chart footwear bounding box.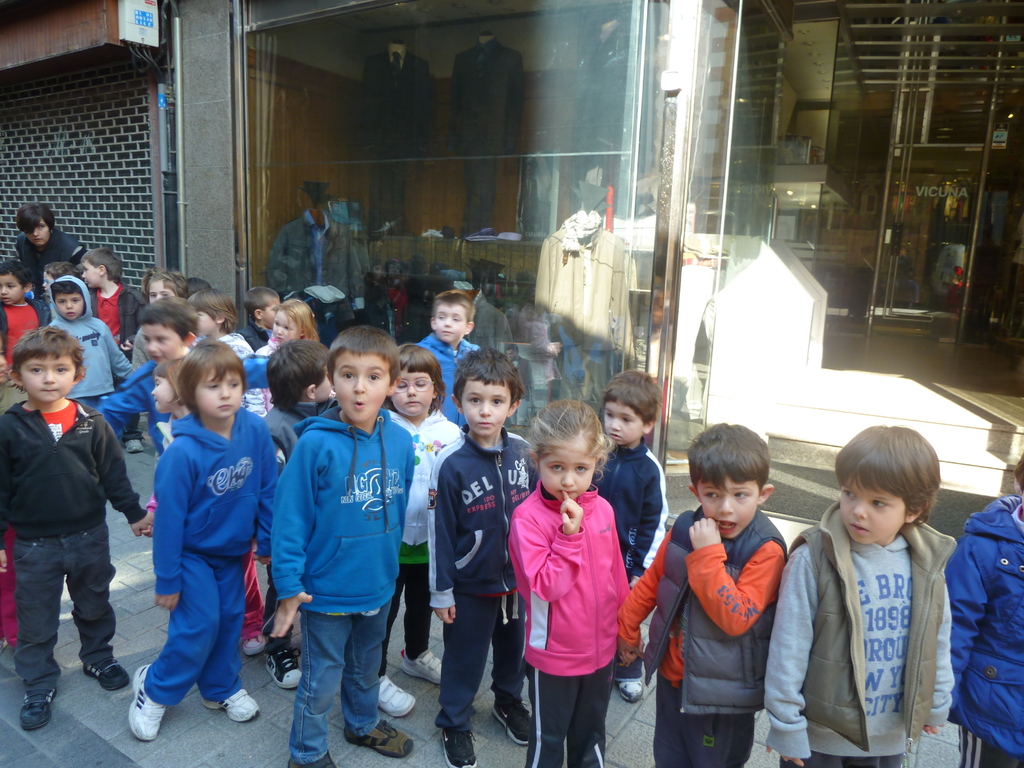
Charted: (125, 439, 144, 452).
